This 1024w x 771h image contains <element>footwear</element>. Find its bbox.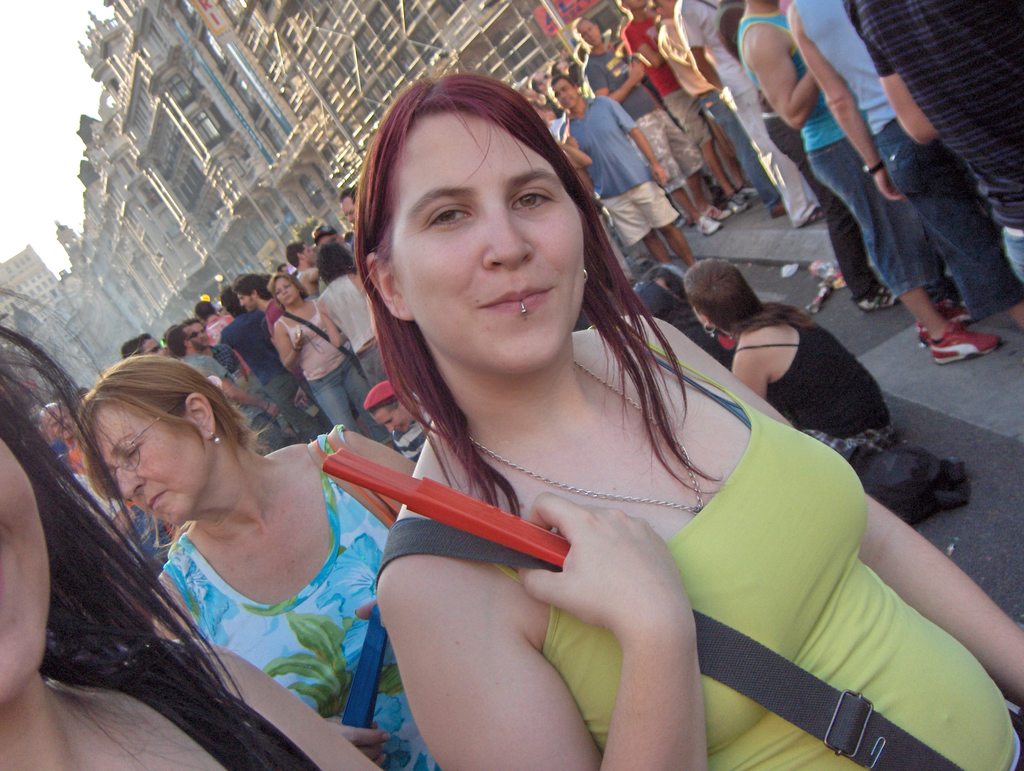
bbox=(865, 286, 903, 310).
